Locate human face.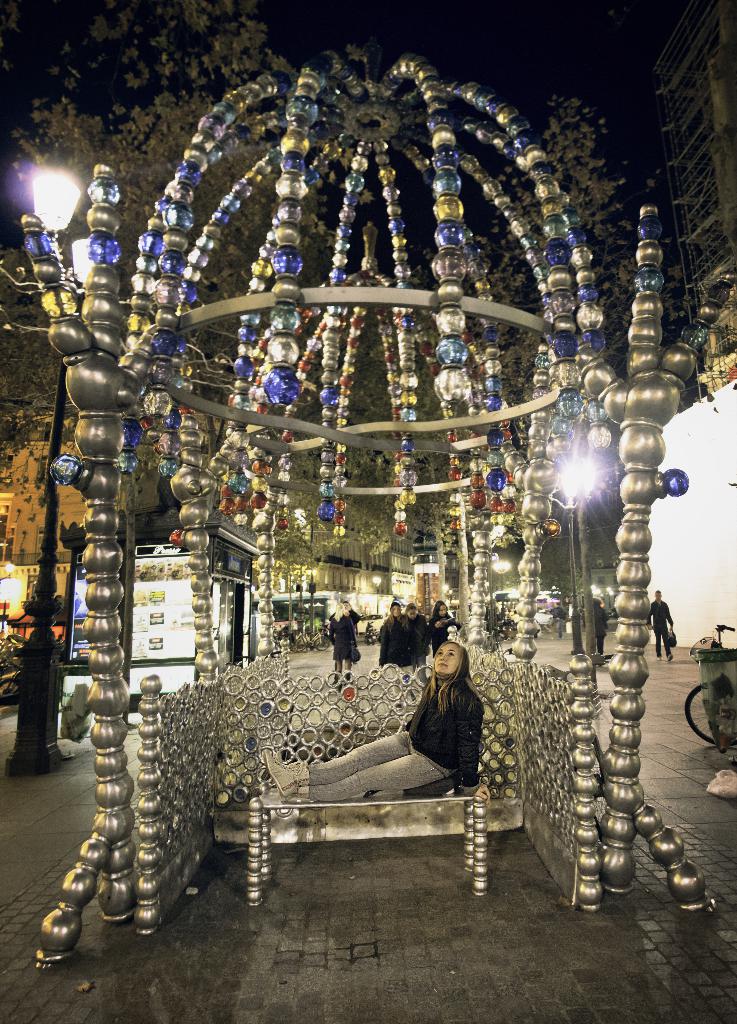
Bounding box: 429/642/466/678.
